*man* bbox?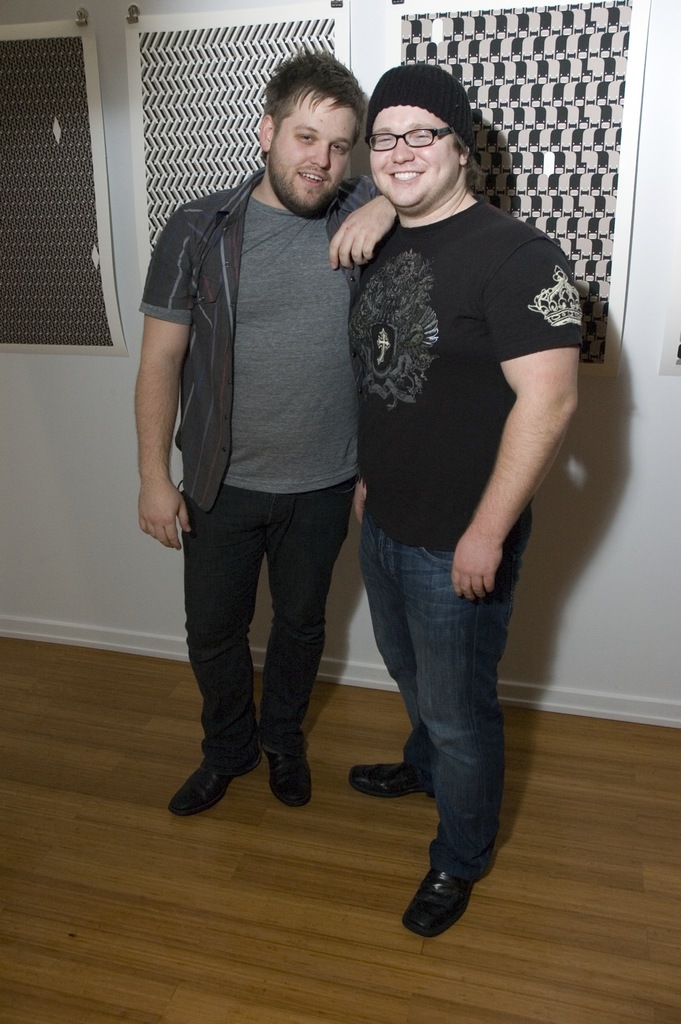
left=349, top=63, right=578, bottom=939
